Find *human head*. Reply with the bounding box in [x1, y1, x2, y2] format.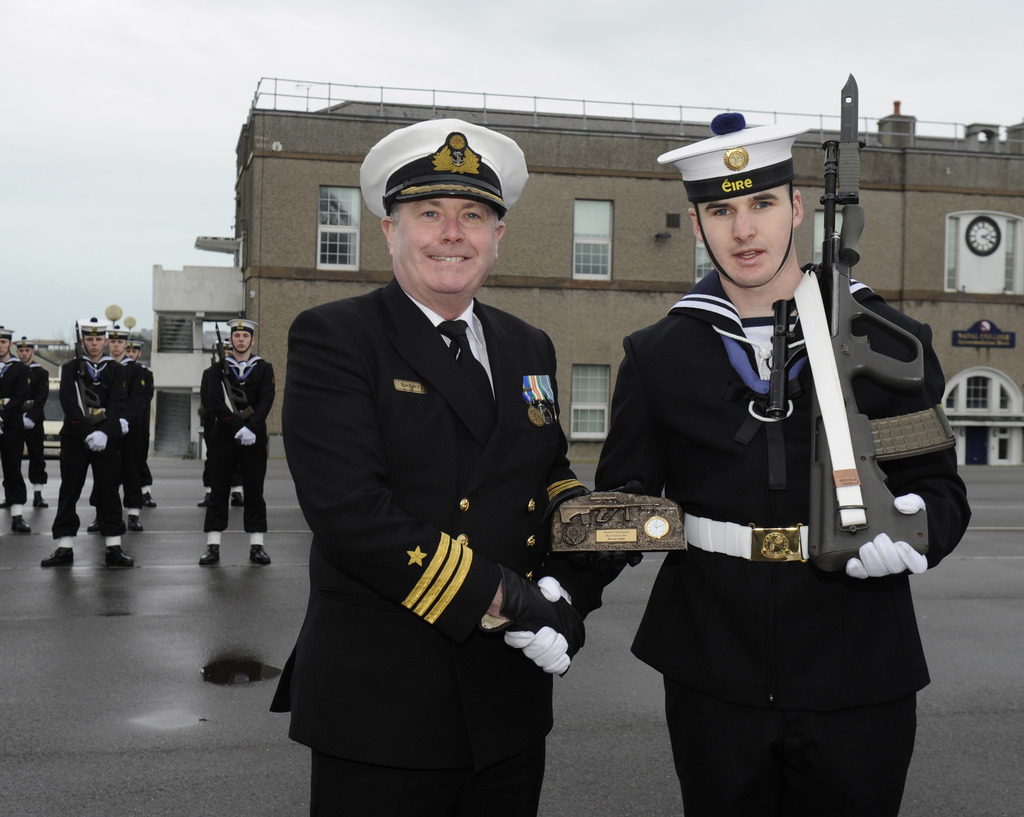
[659, 118, 812, 292].
